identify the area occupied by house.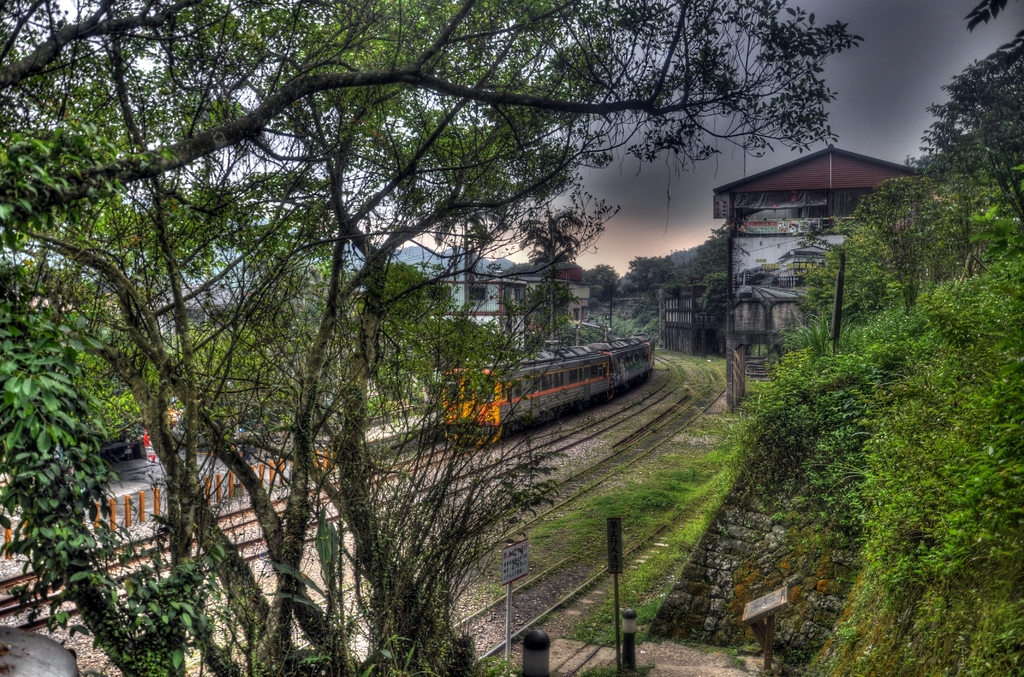
Area: bbox=[712, 143, 952, 352].
